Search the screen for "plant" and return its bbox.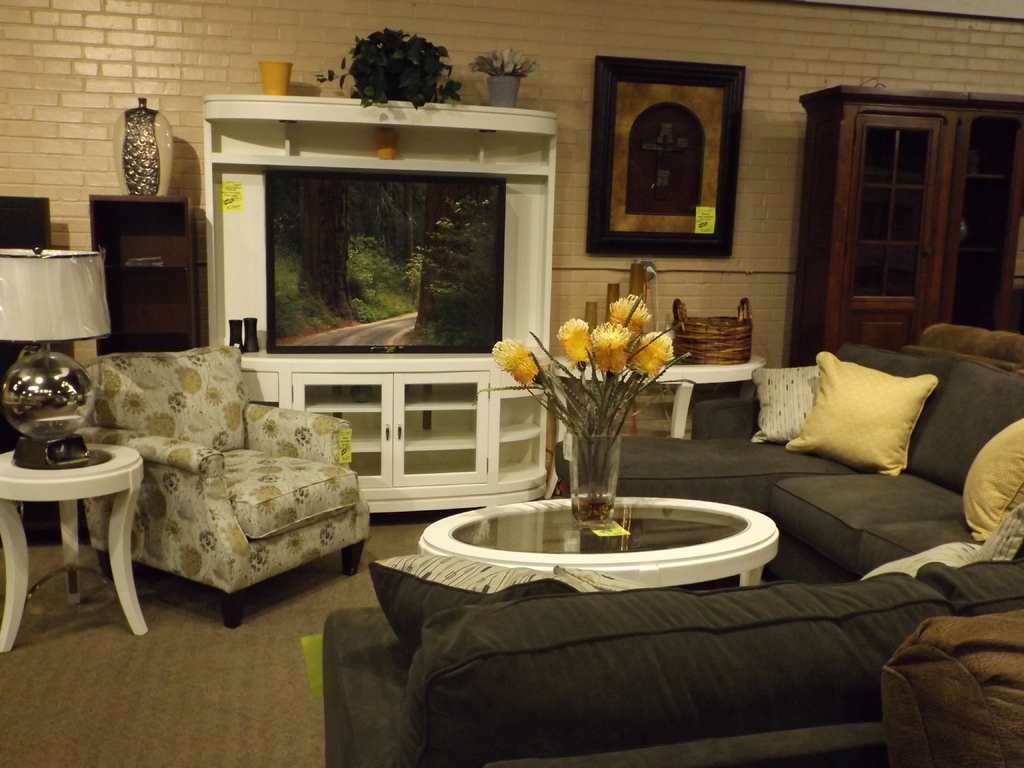
Found: bbox=[314, 24, 463, 108].
